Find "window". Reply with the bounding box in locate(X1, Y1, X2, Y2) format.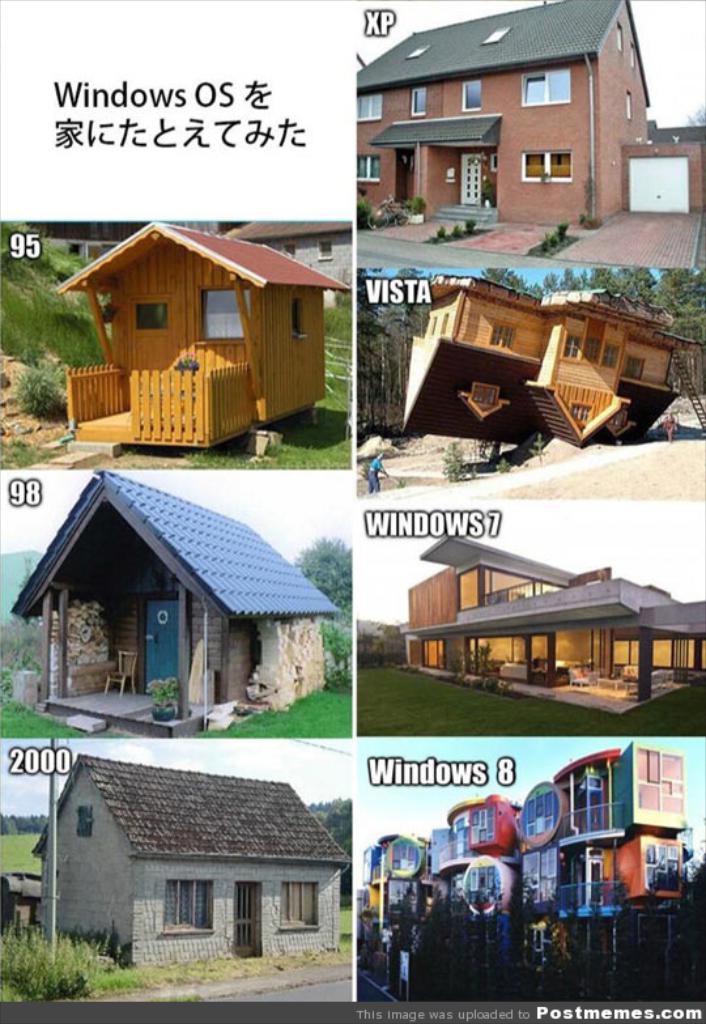
locate(522, 47, 574, 98).
